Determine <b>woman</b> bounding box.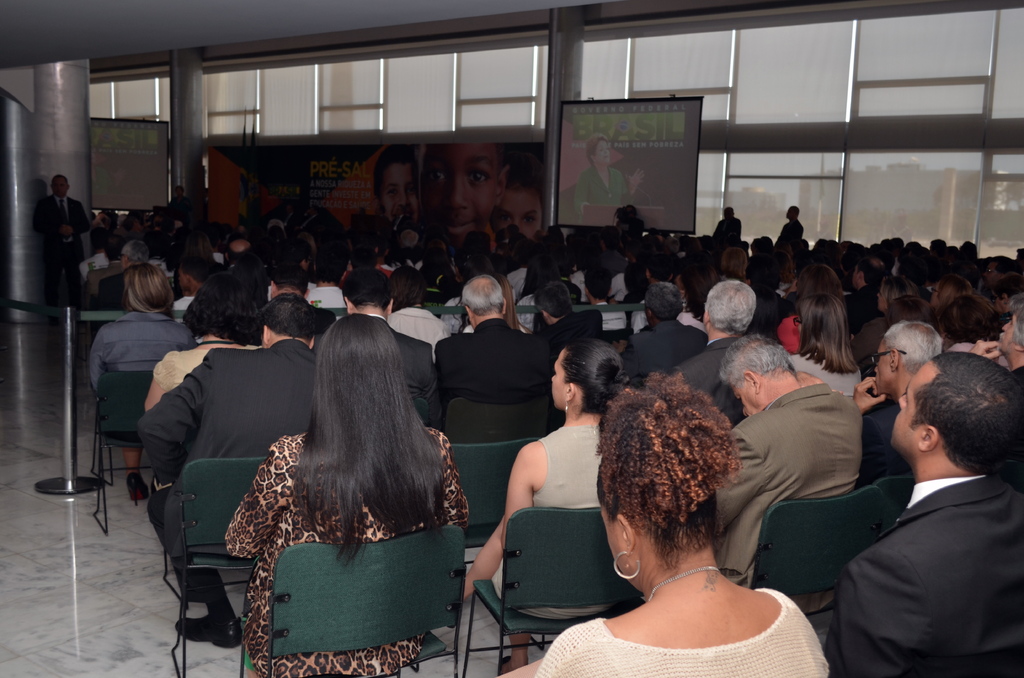
Determined: pyautogui.locateOnScreen(852, 271, 919, 367).
